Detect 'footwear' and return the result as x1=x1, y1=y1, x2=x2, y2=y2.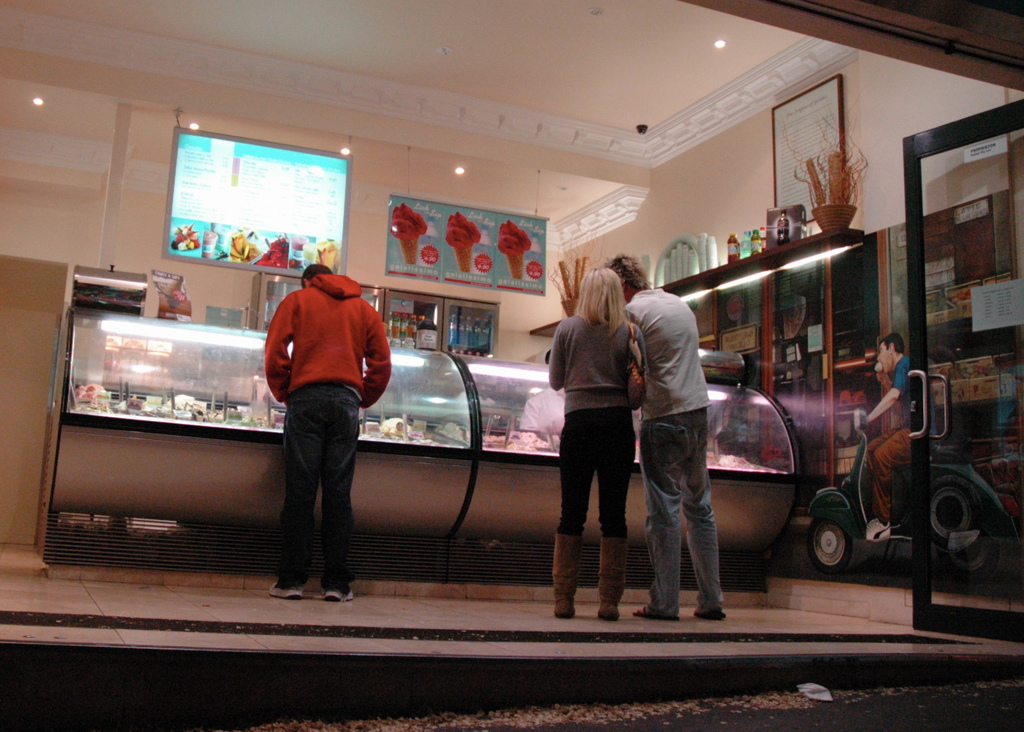
x1=636, y1=606, x2=684, y2=621.
